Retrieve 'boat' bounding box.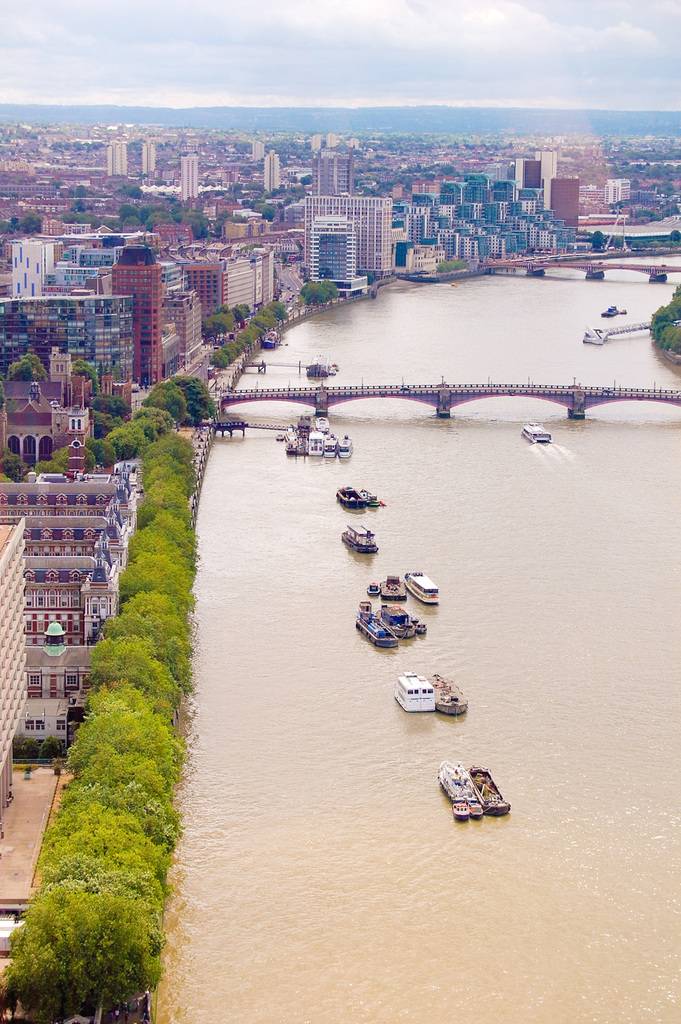
Bounding box: (333,431,352,462).
